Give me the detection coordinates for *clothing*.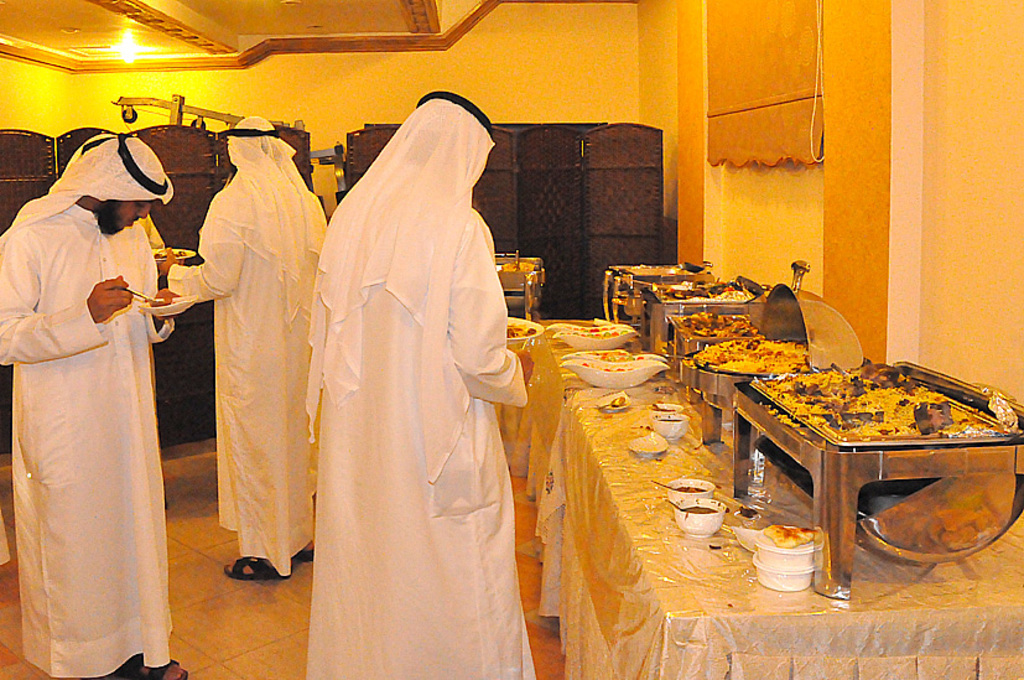
pyautogui.locateOnScreen(165, 113, 327, 577).
